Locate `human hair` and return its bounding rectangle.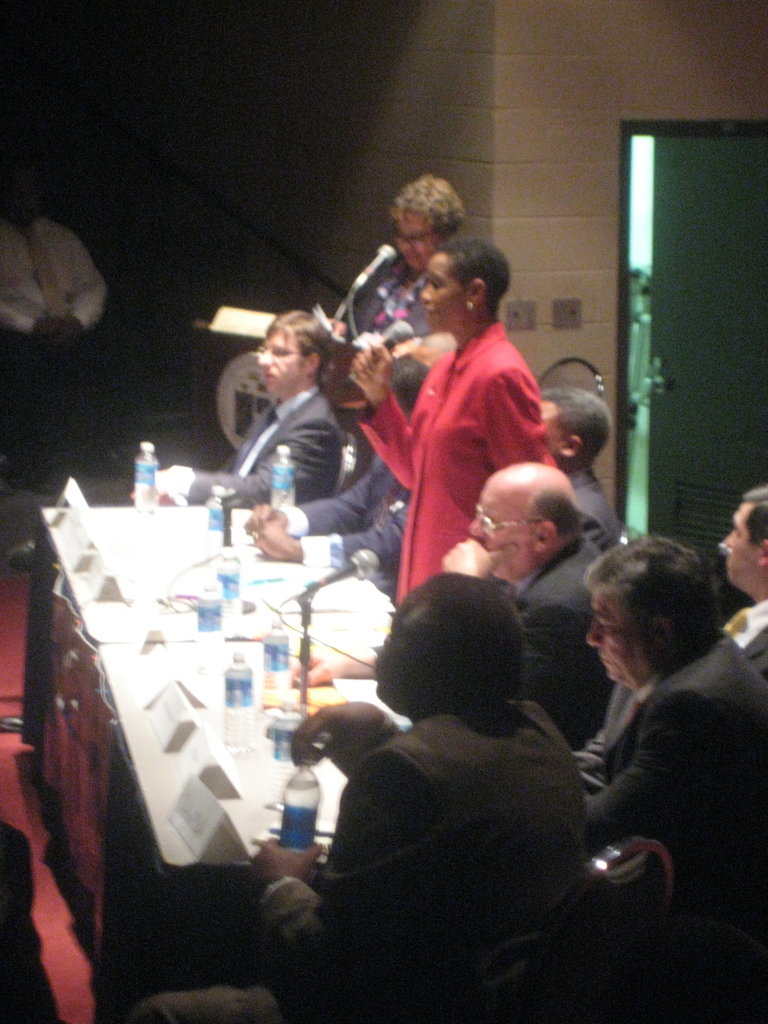
[742,484,767,545].
